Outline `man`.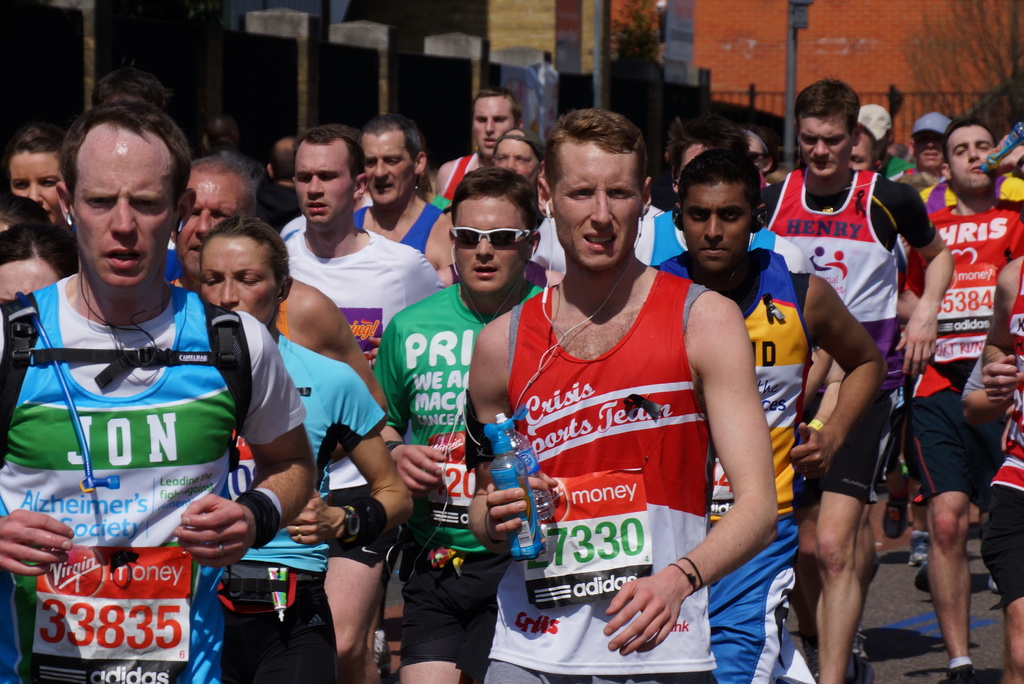
Outline: left=630, top=117, right=824, bottom=276.
